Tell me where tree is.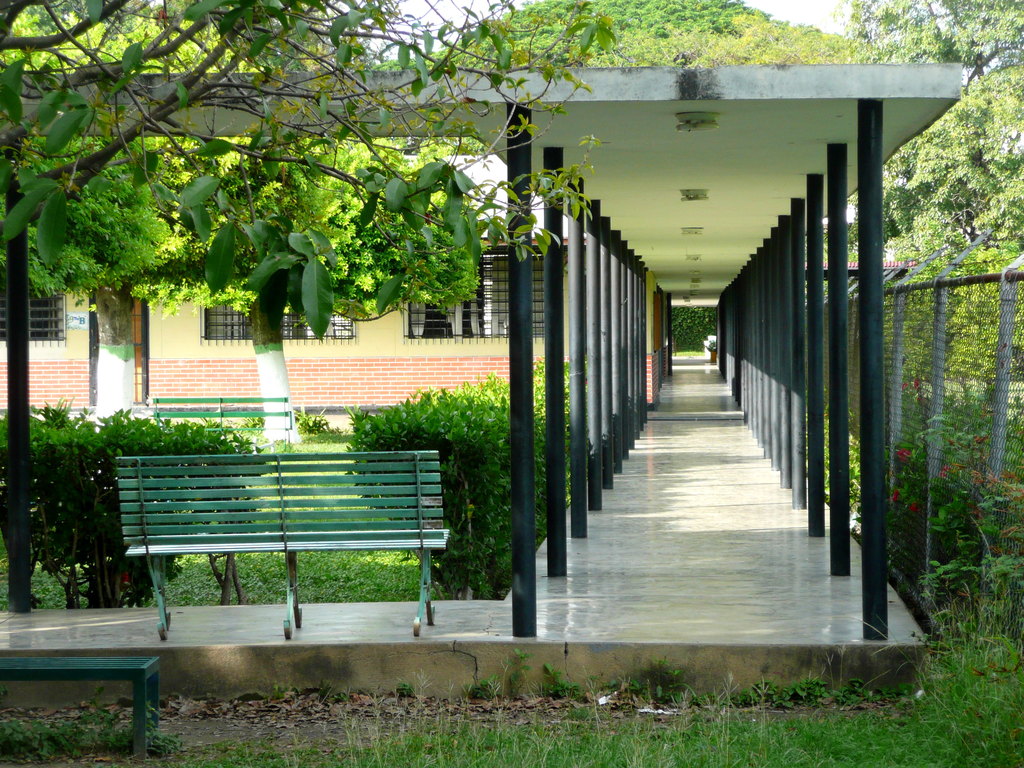
tree is at <box>2,1,600,609</box>.
